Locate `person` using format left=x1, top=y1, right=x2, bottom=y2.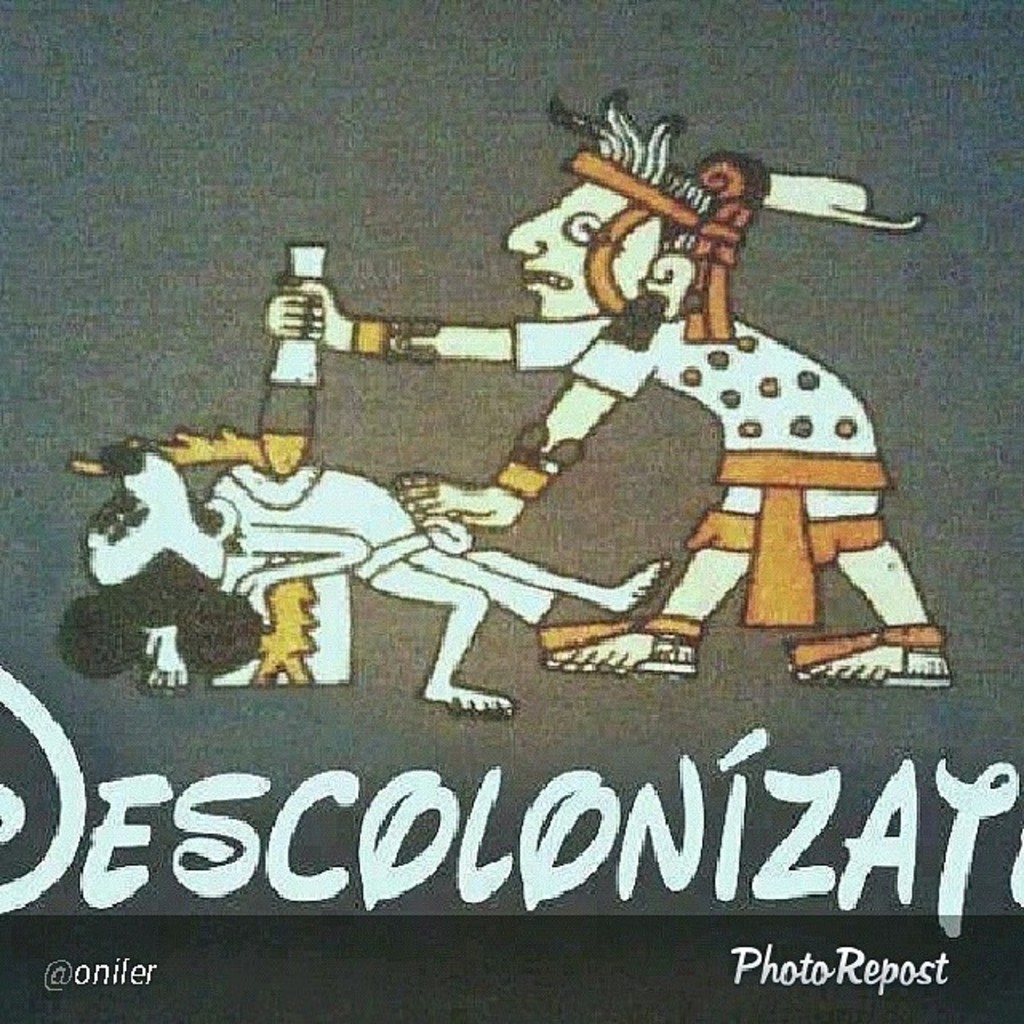
left=262, top=94, right=939, bottom=686.
